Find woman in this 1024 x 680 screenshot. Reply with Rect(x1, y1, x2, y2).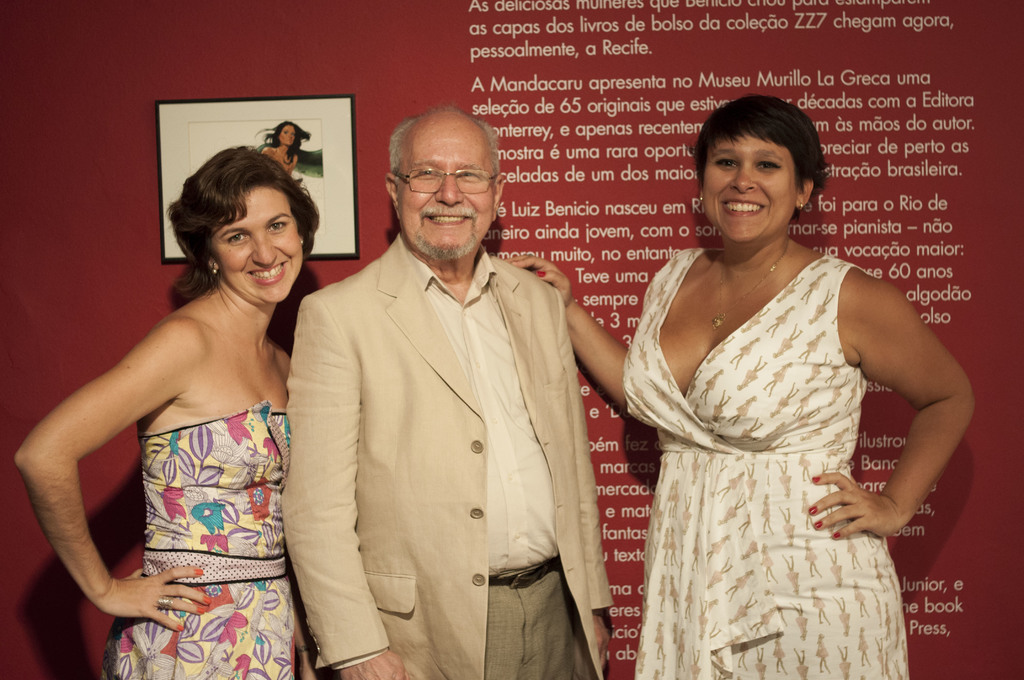
Rect(505, 92, 977, 679).
